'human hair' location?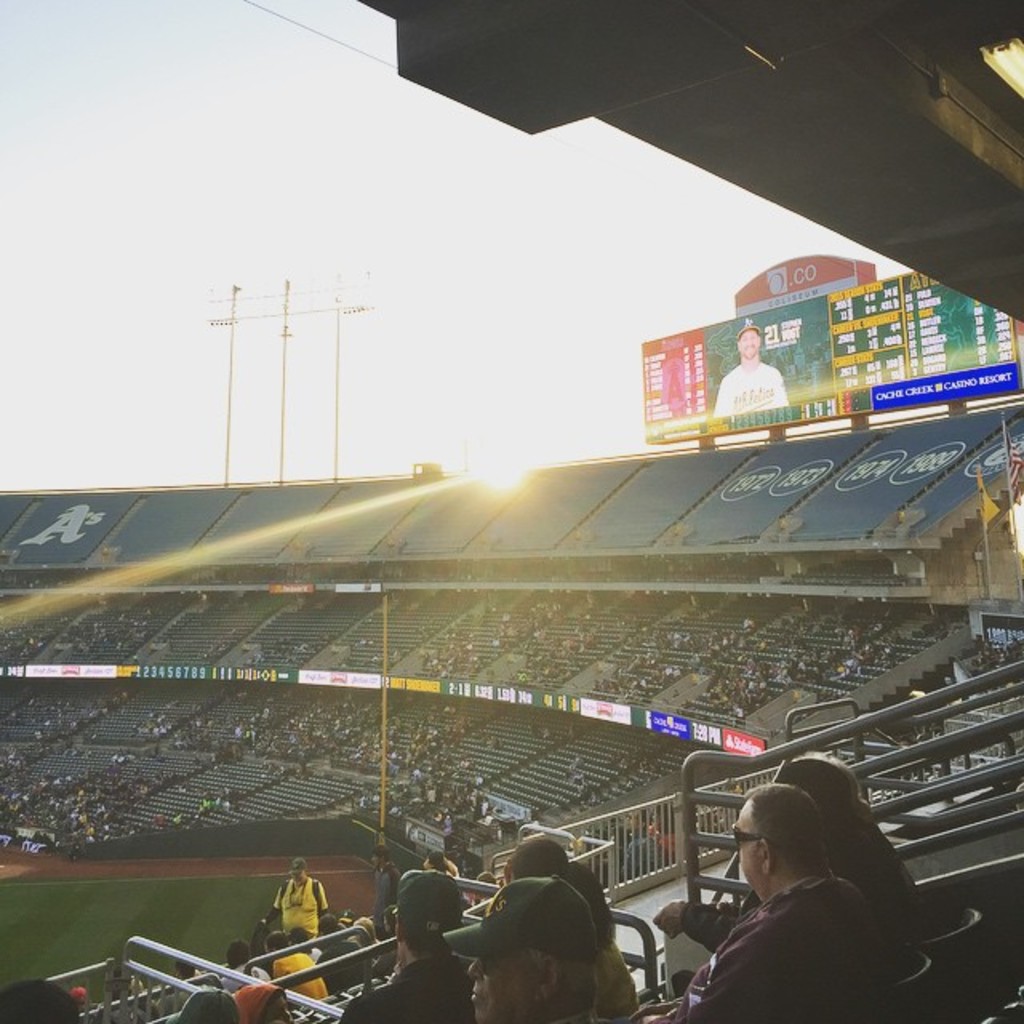
rect(403, 930, 454, 962)
